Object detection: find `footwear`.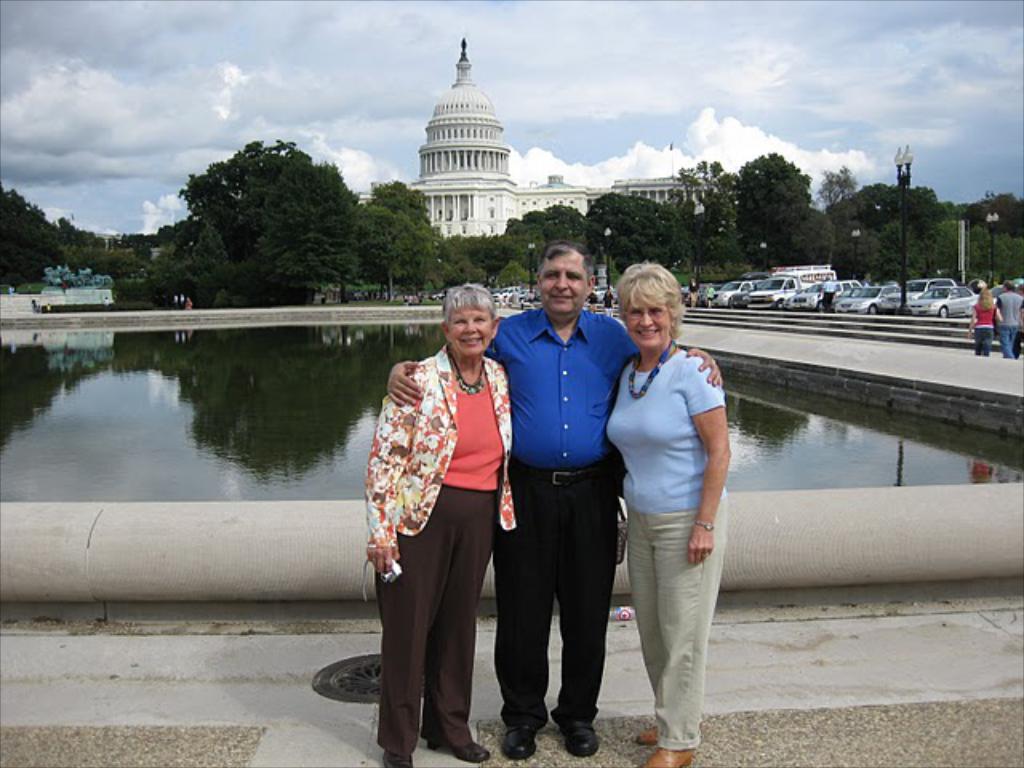
(left=382, top=750, right=411, bottom=766).
